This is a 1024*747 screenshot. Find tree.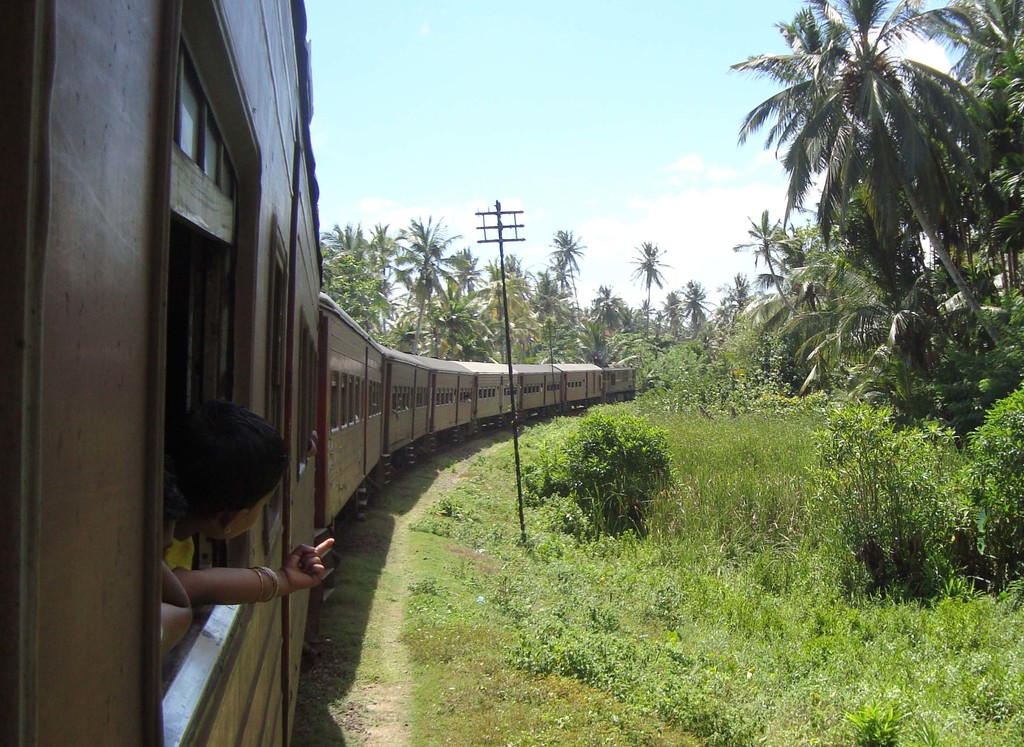
Bounding box: left=656, top=280, right=684, bottom=347.
